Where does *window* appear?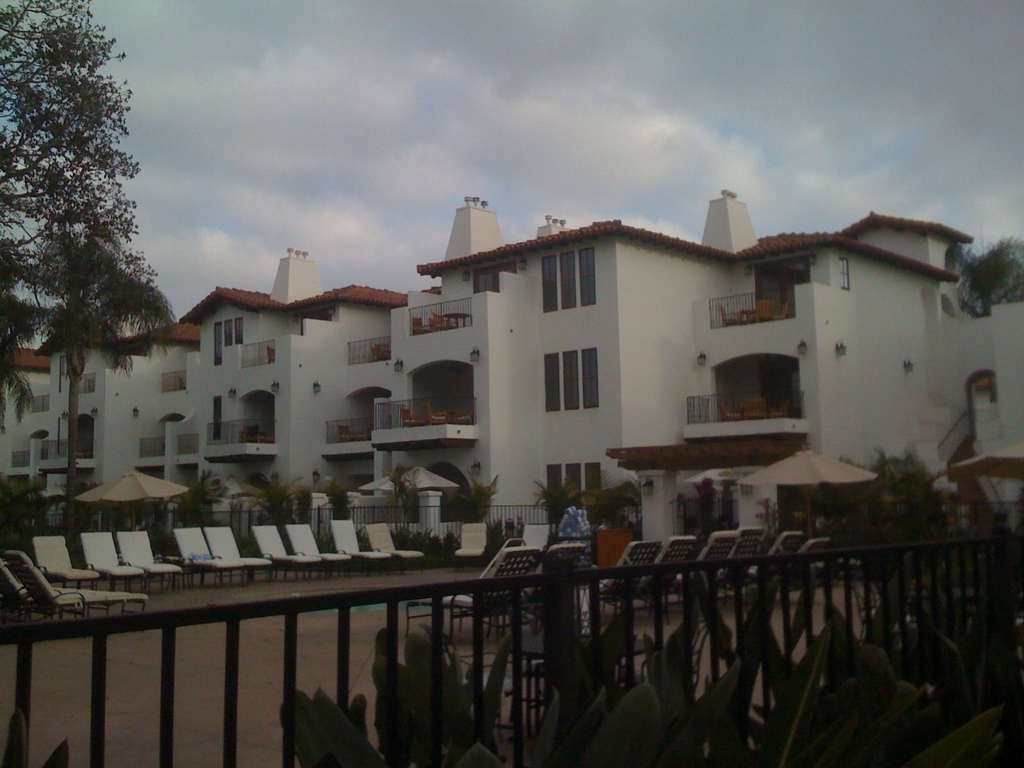
Appears at left=209, top=318, right=244, bottom=372.
